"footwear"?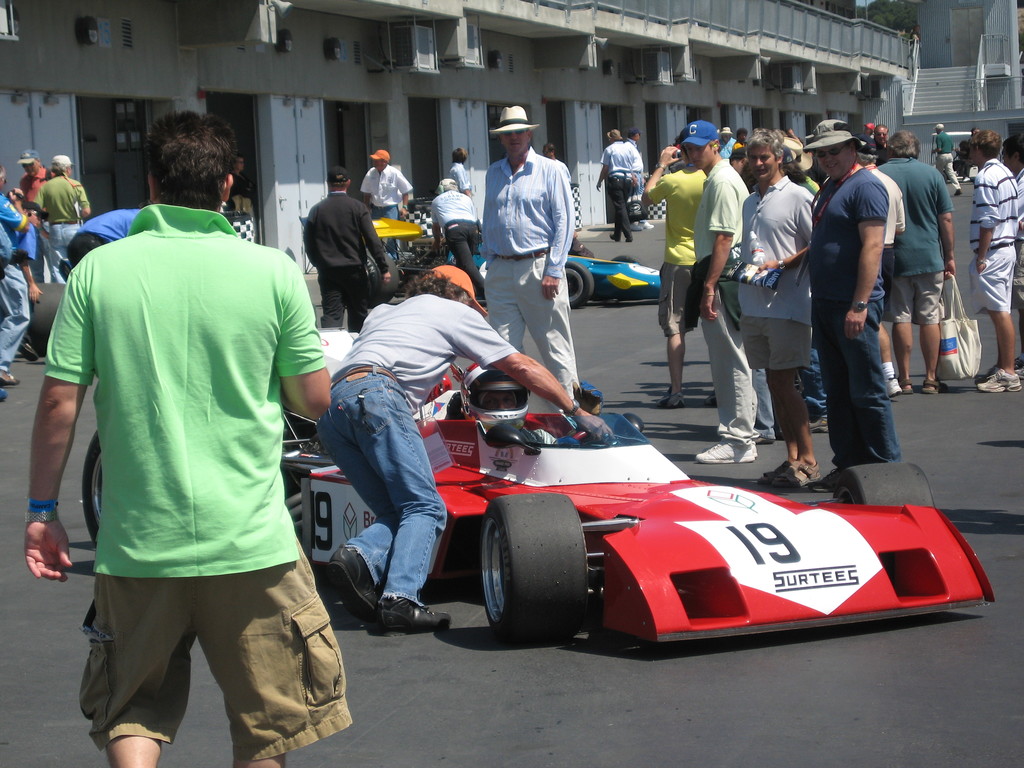
left=883, top=373, right=902, bottom=401
